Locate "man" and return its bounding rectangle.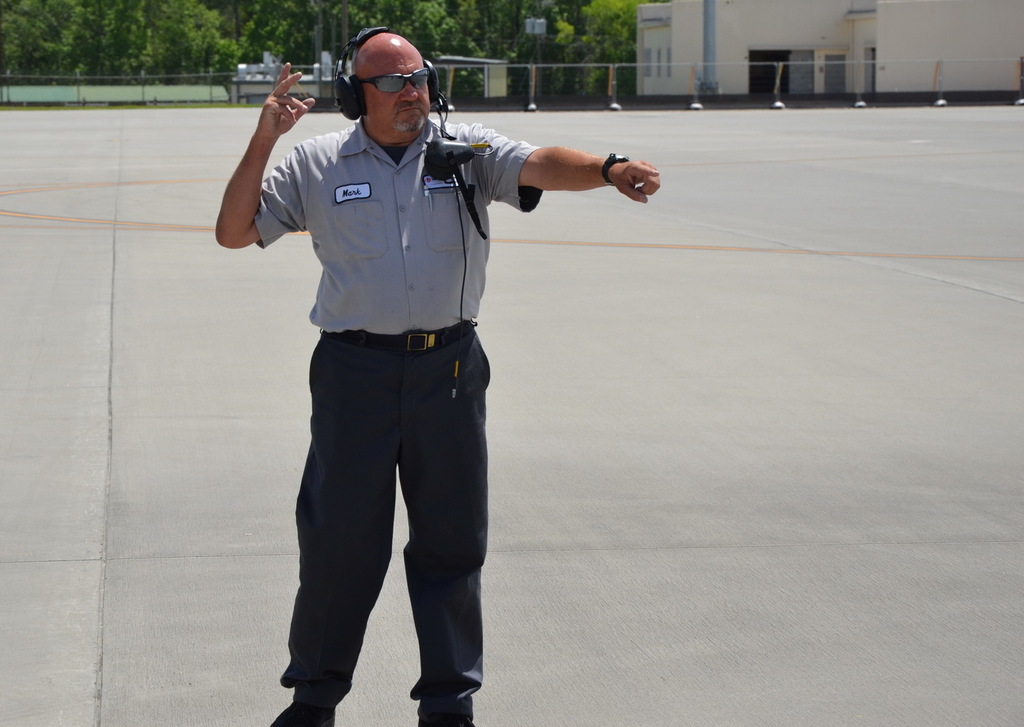
[left=223, top=37, right=633, bottom=692].
